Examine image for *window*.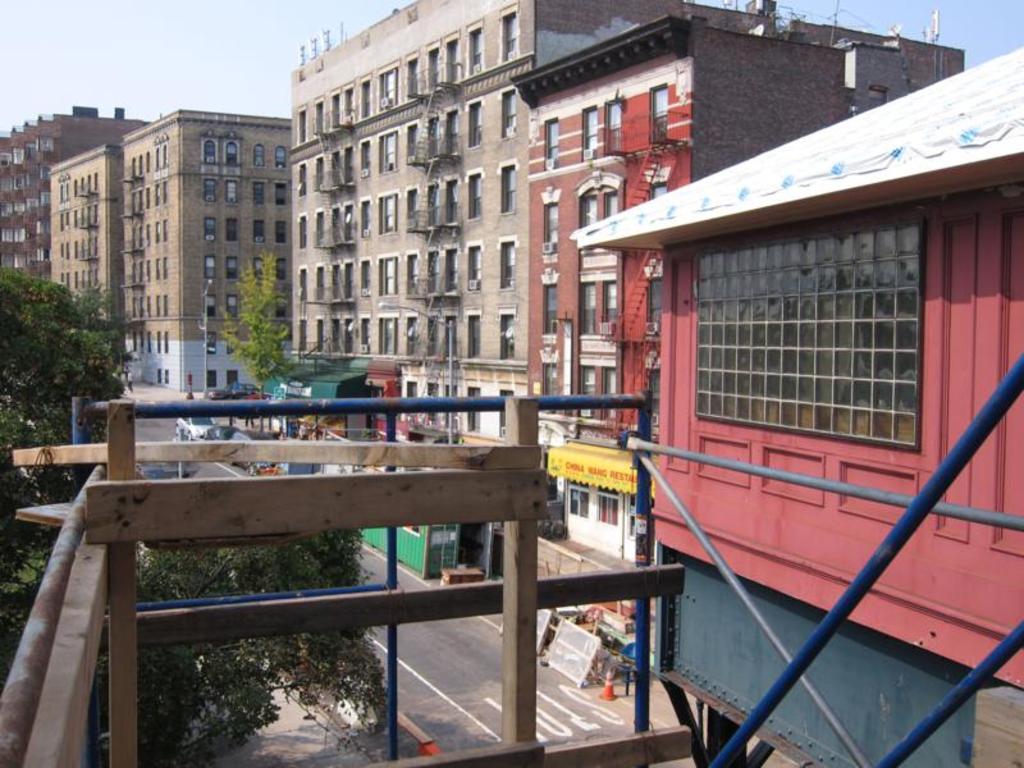
Examination result: (x1=380, y1=61, x2=410, y2=110).
